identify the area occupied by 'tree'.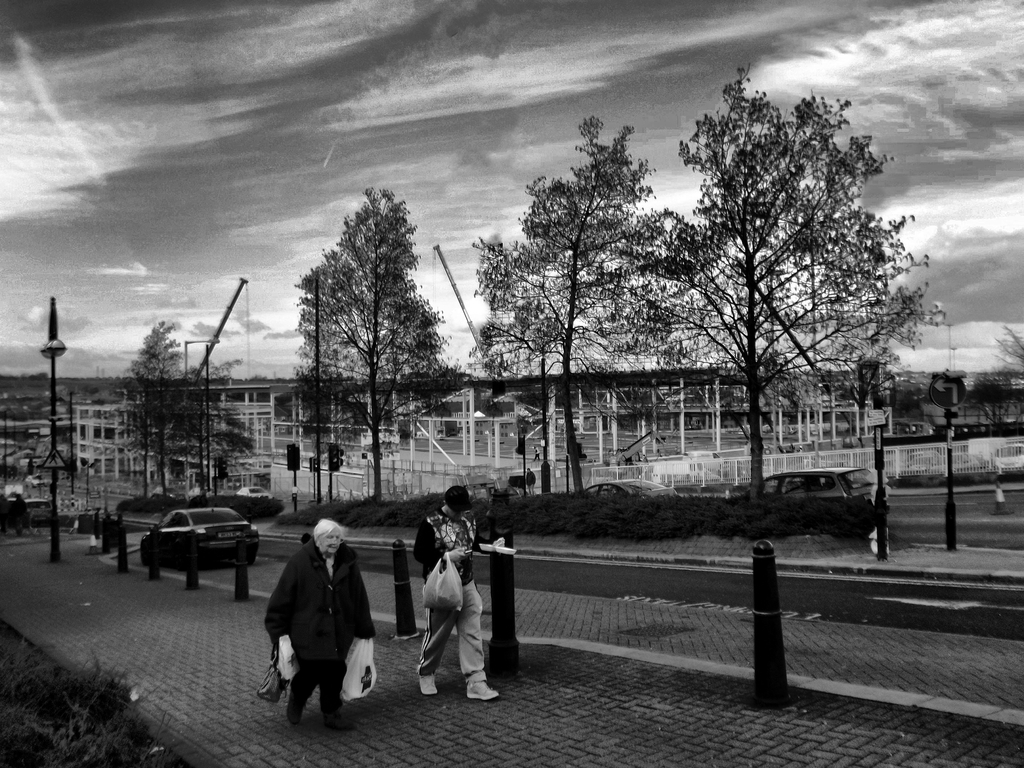
Area: {"left": 296, "top": 355, "right": 349, "bottom": 481}.
